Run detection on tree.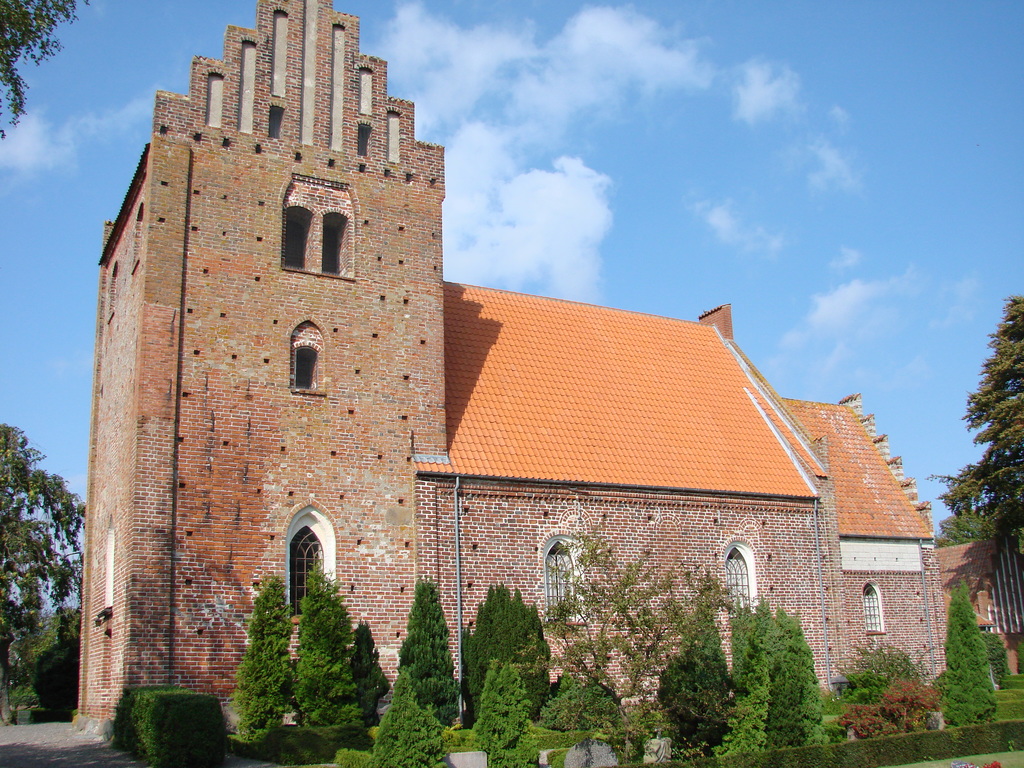
Result: 924, 294, 1023, 552.
